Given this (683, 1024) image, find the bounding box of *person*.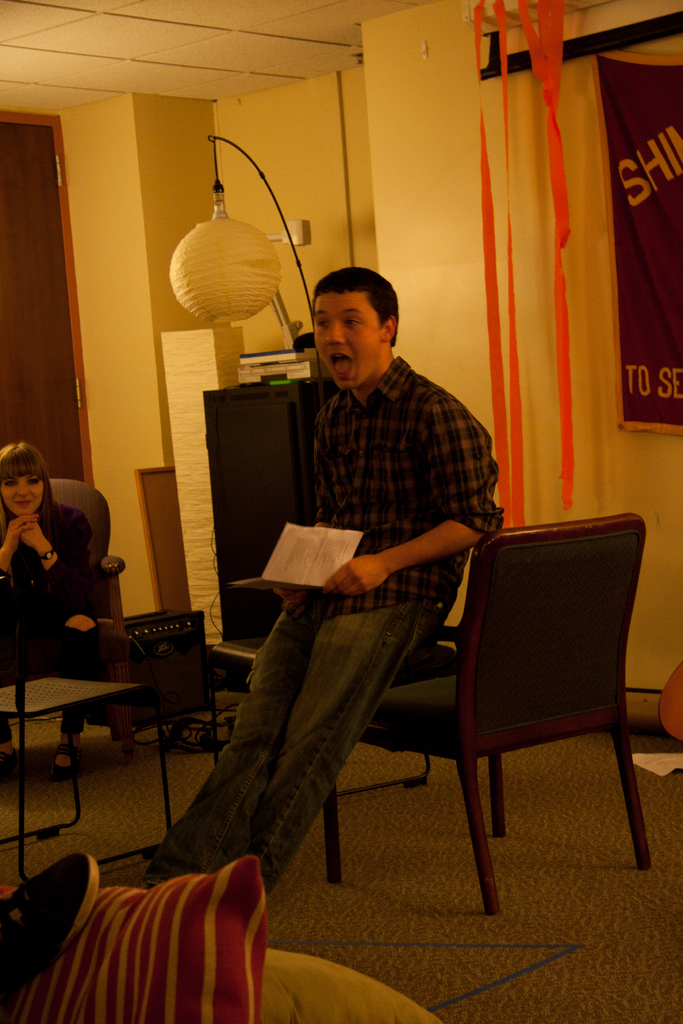
0/440/103/772.
